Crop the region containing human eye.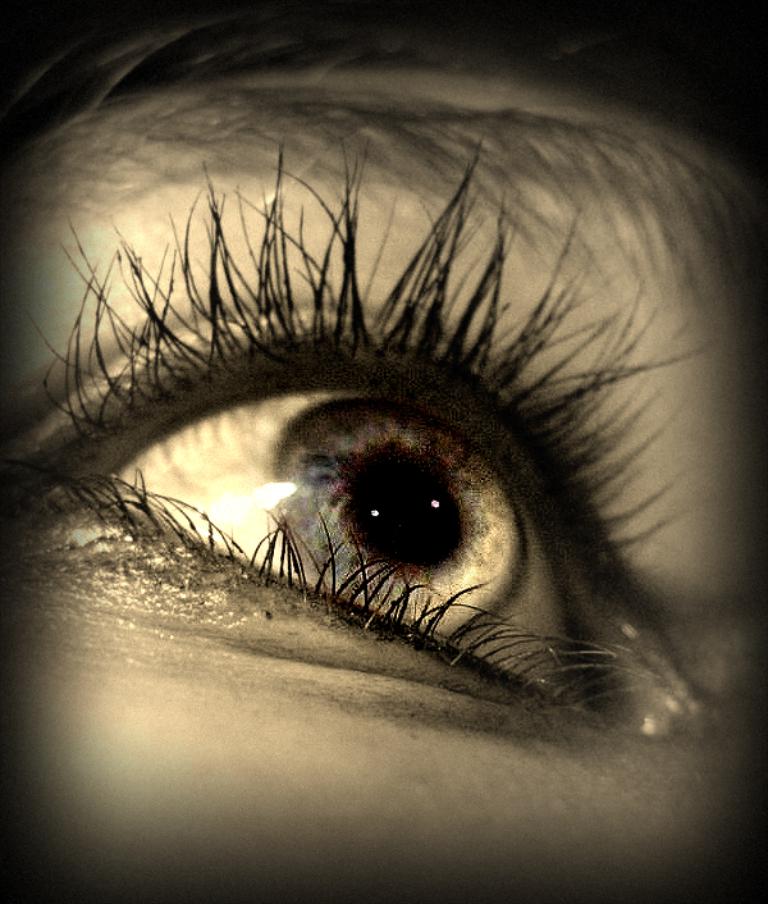
Crop region: (left=5, top=132, right=684, bottom=721).
